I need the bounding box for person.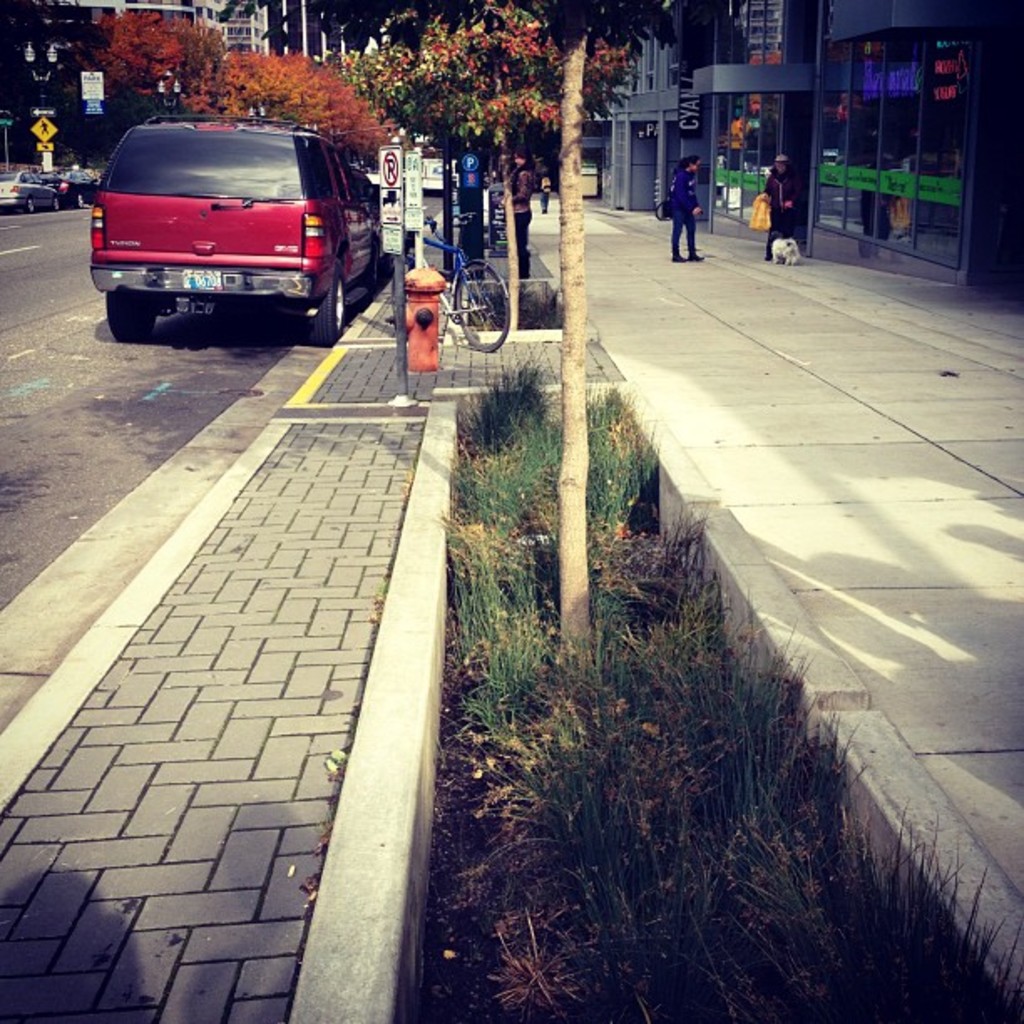
Here it is: <box>664,154,701,261</box>.
